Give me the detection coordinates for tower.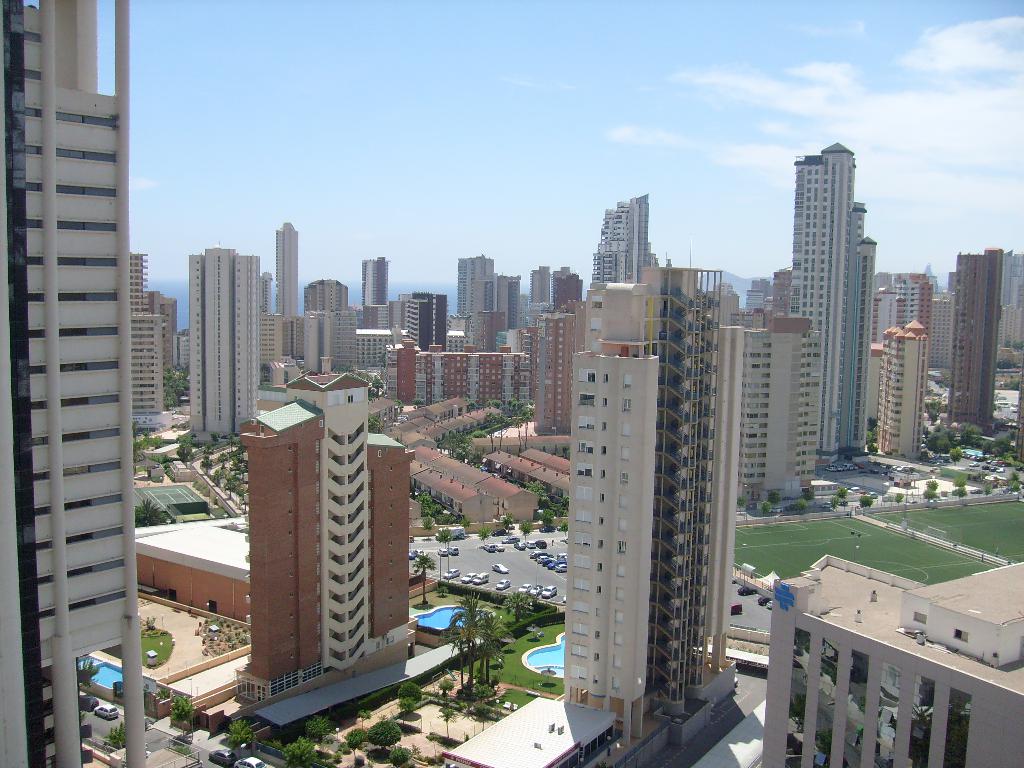
(x1=122, y1=252, x2=166, y2=435).
